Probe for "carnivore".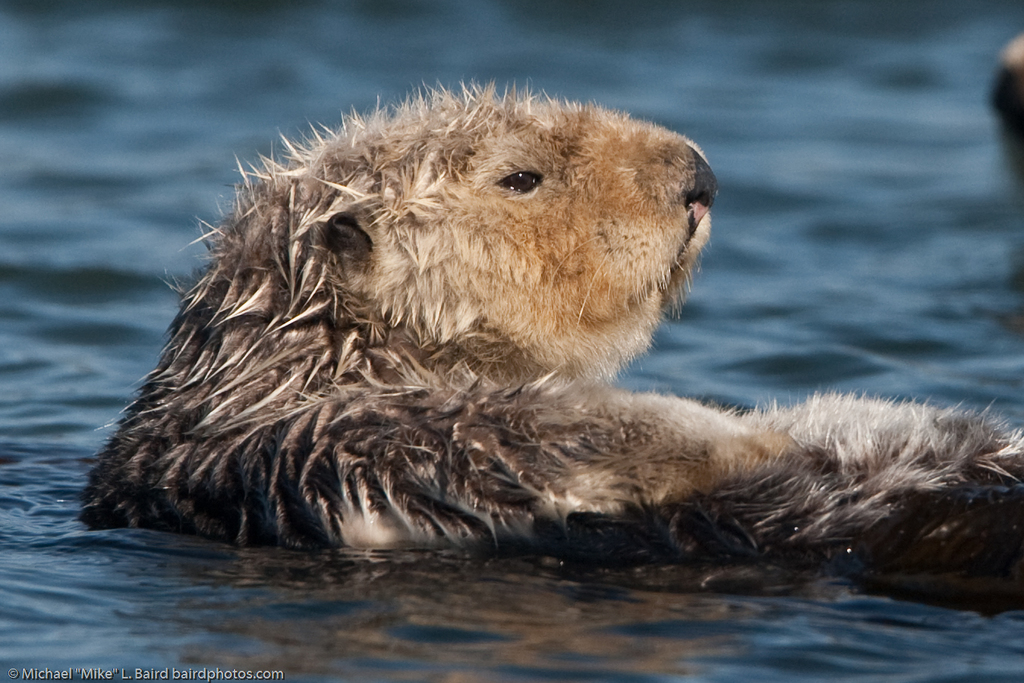
Probe result: [x1=74, y1=34, x2=1023, y2=555].
